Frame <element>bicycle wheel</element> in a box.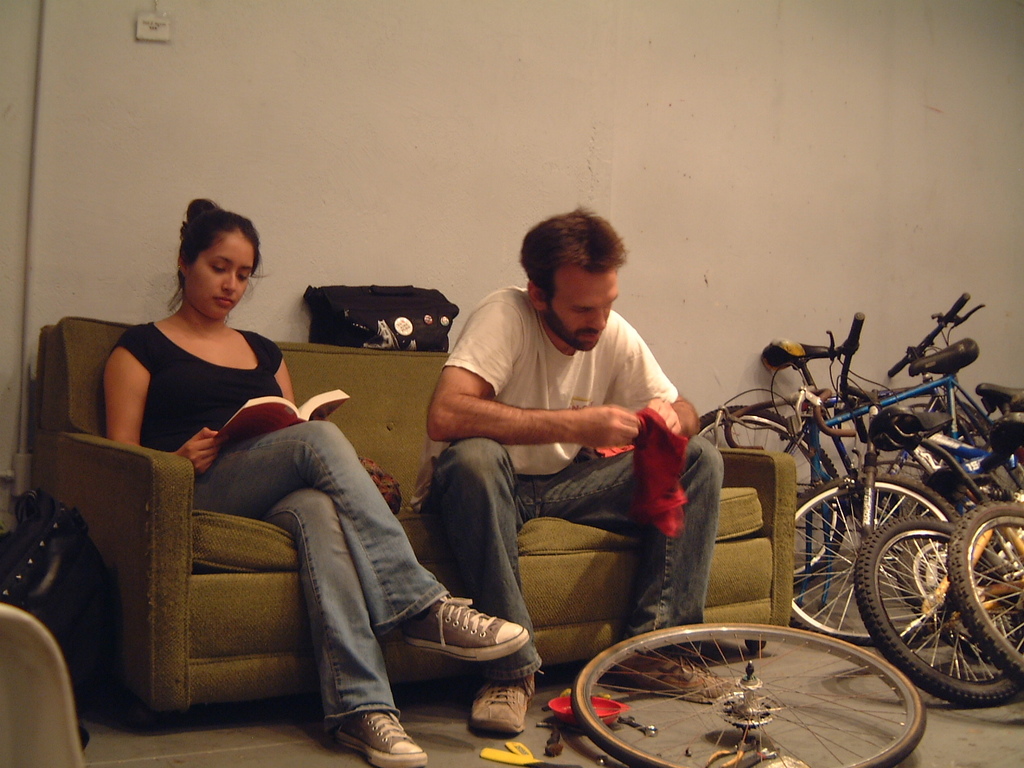
938/404/1003/496.
